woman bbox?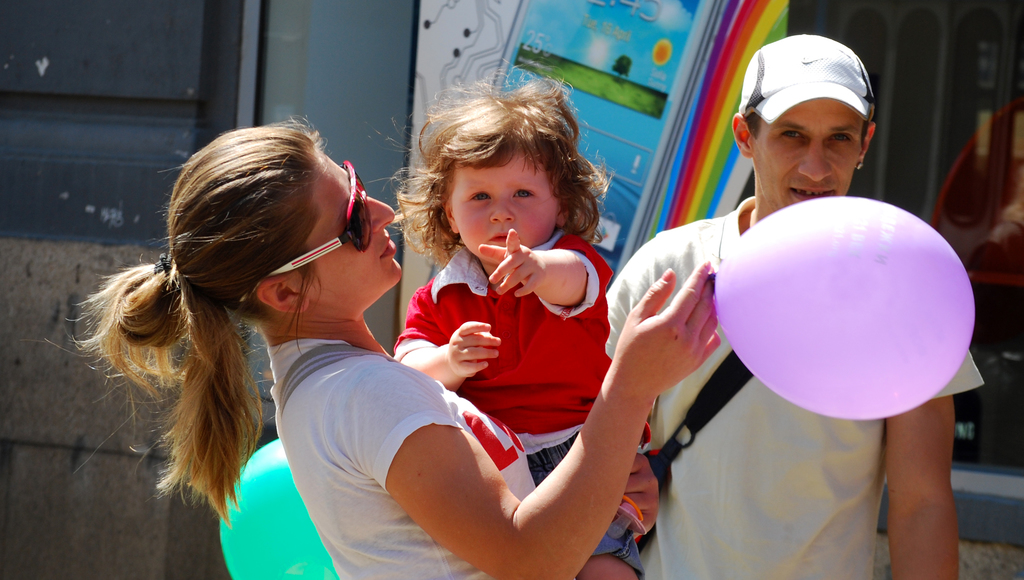
rect(67, 116, 724, 579)
